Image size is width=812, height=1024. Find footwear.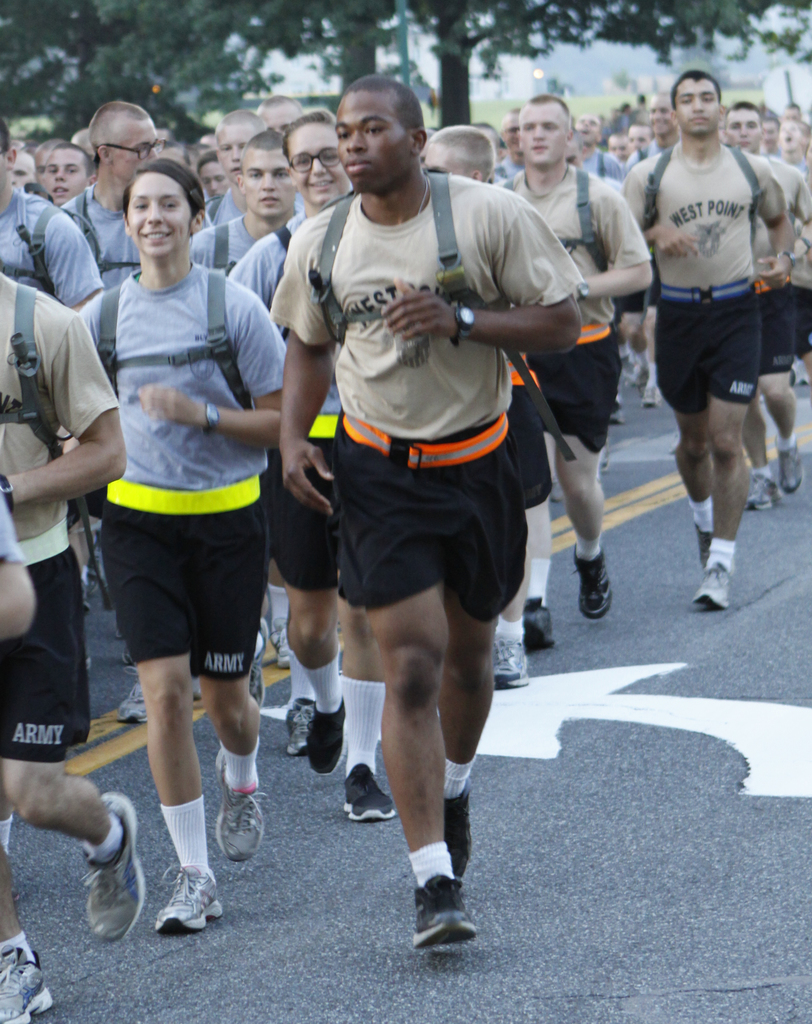
BBox(216, 749, 275, 861).
